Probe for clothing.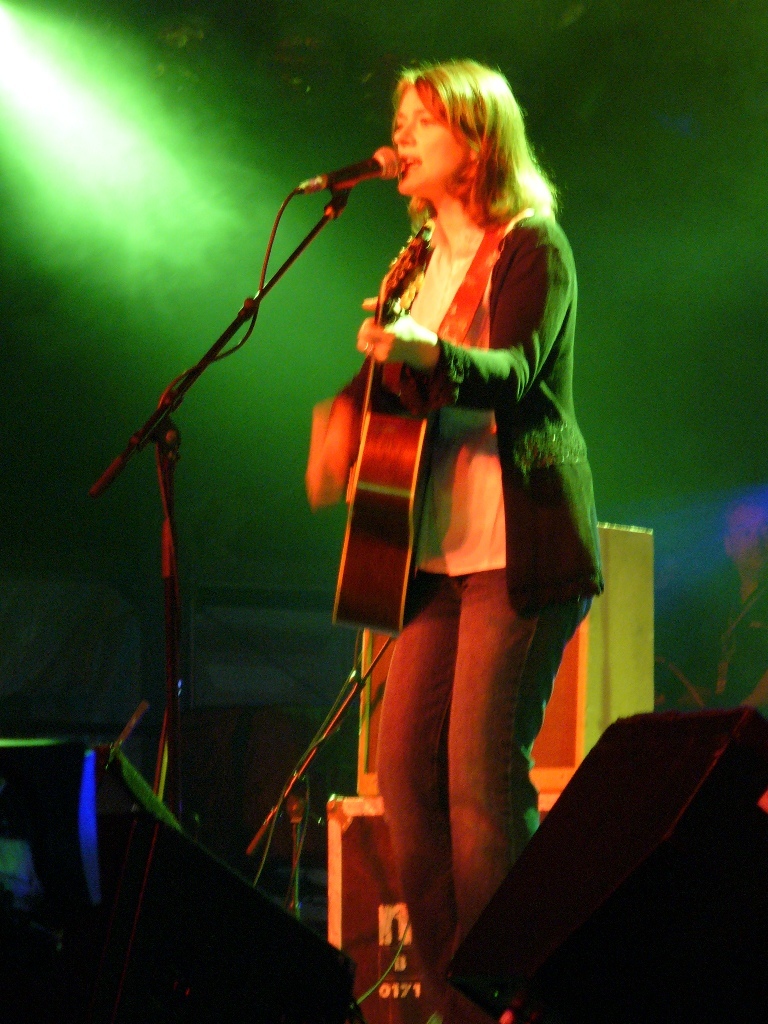
Probe result: bbox=[326, 83, 585, 868].
